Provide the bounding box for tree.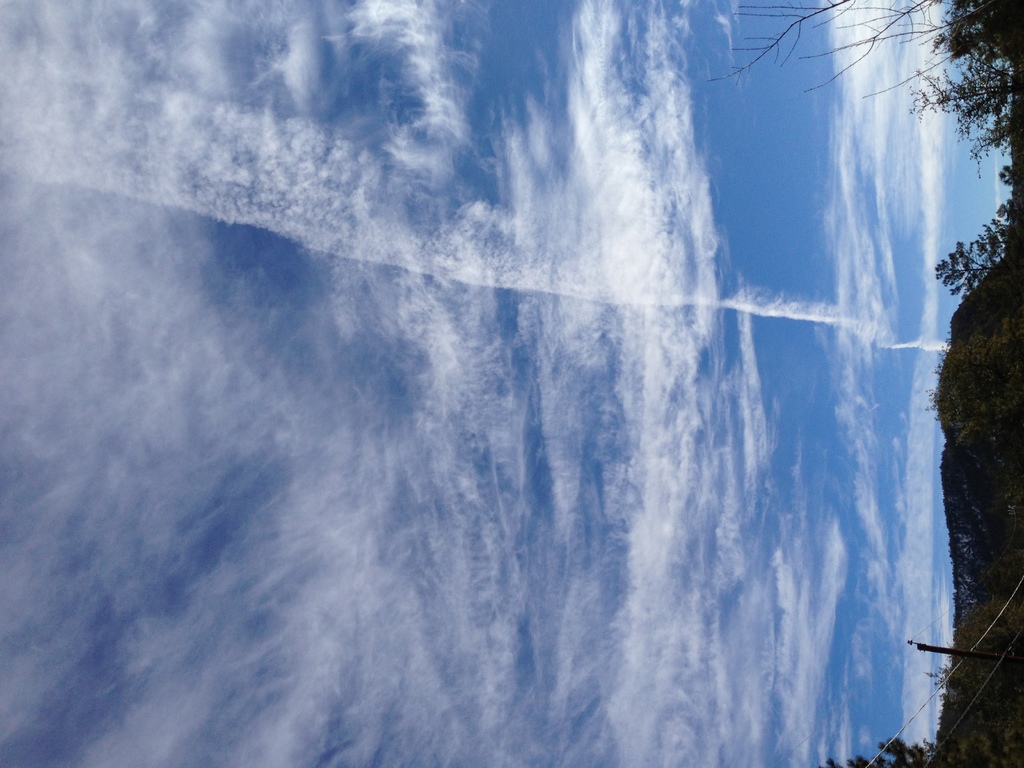
detection(696, 0, 1023, 97).
